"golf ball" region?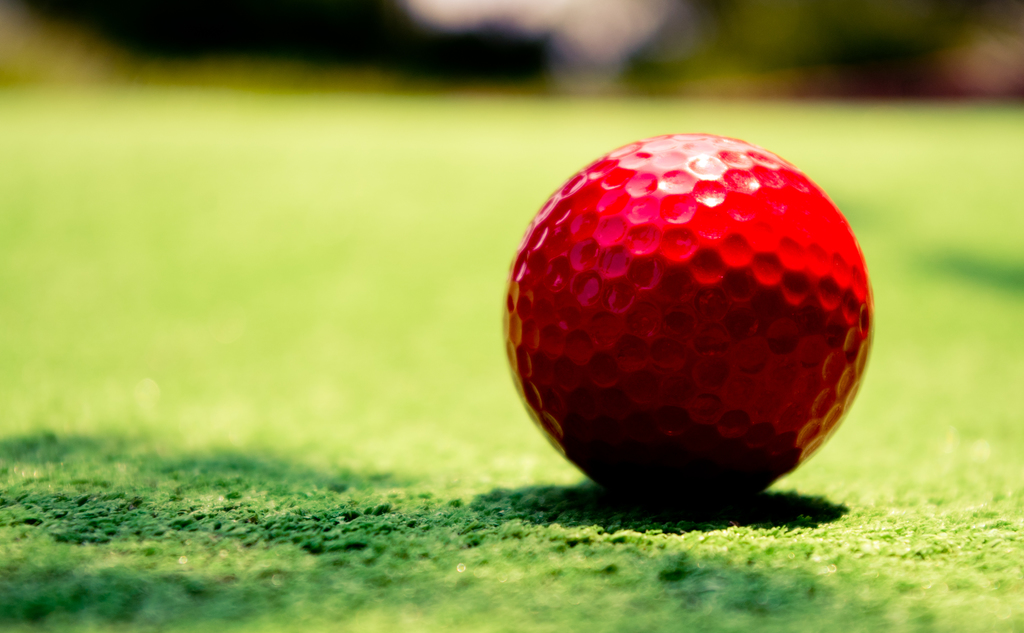
box=[494, 124, 882, 521]
